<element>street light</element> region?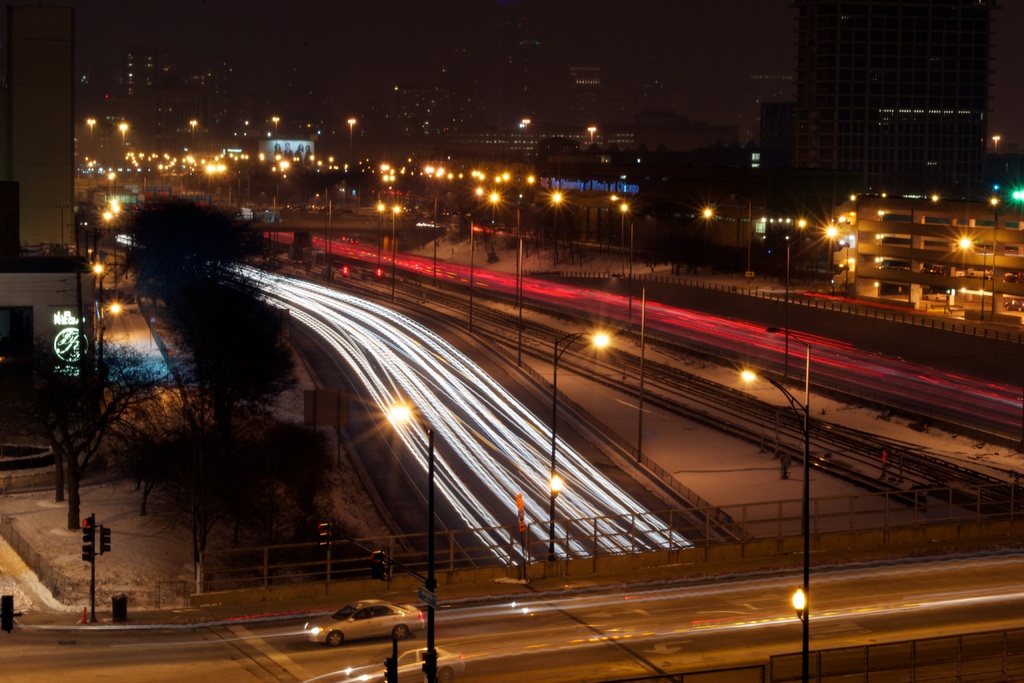
box=[488, 191, 515, 316]
